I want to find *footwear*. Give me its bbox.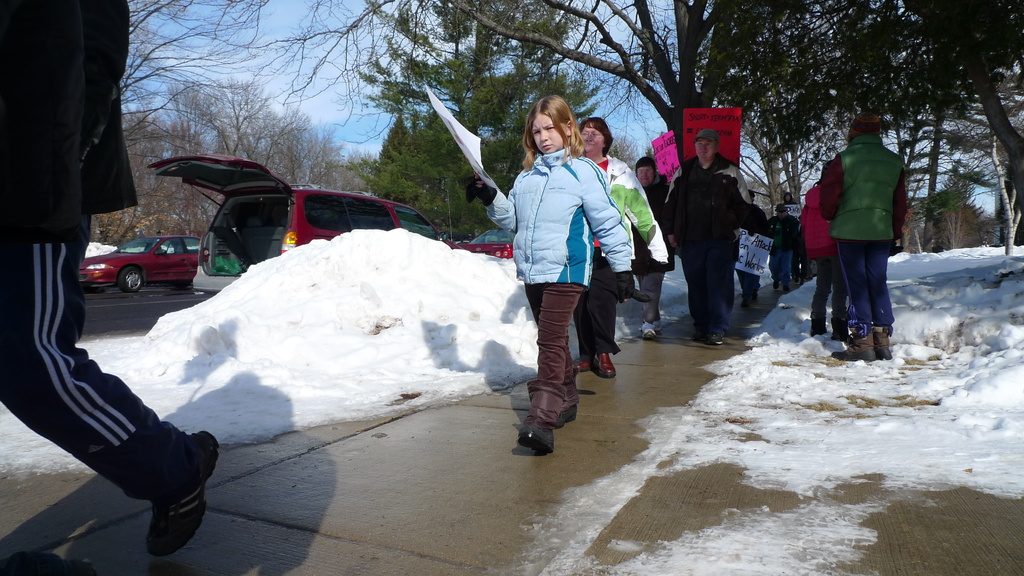
636/318/655/342.
